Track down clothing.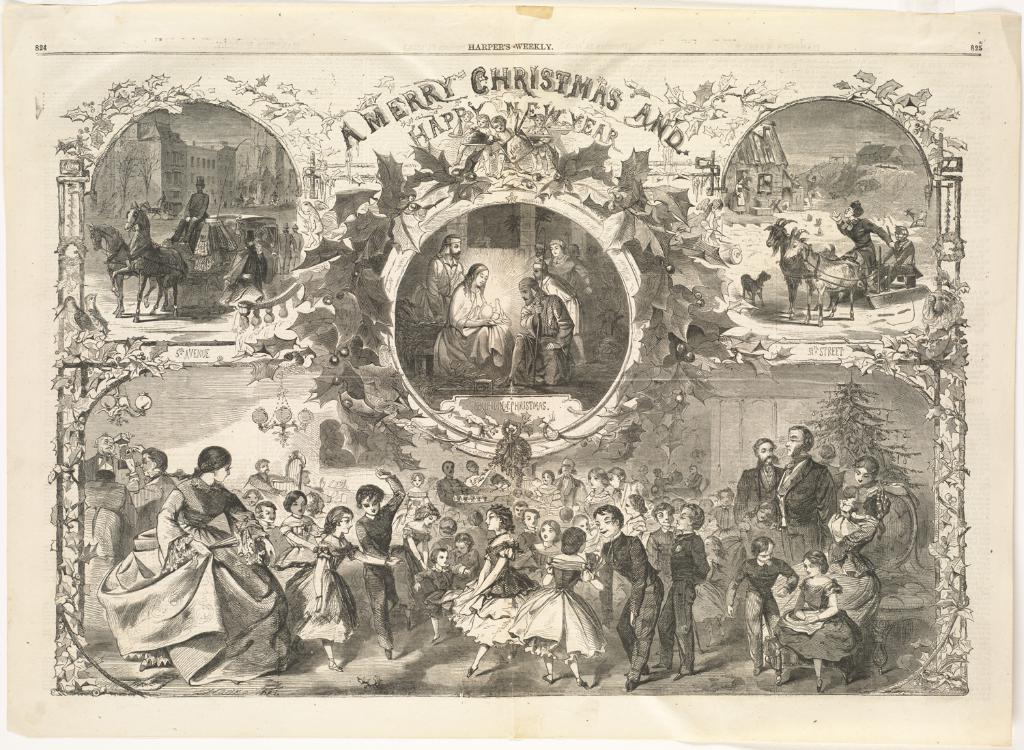
Tracked to [x1=291, y1=531, x2=364, y2=642].
